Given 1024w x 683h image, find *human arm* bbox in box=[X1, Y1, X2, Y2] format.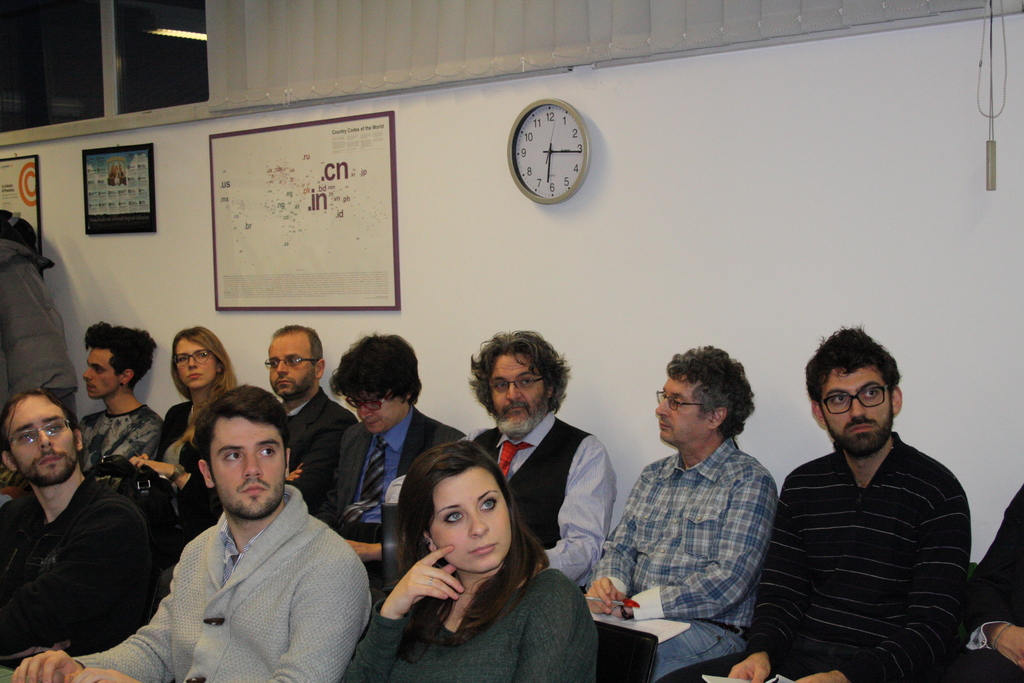
box=[380, 553, 463, 656].
